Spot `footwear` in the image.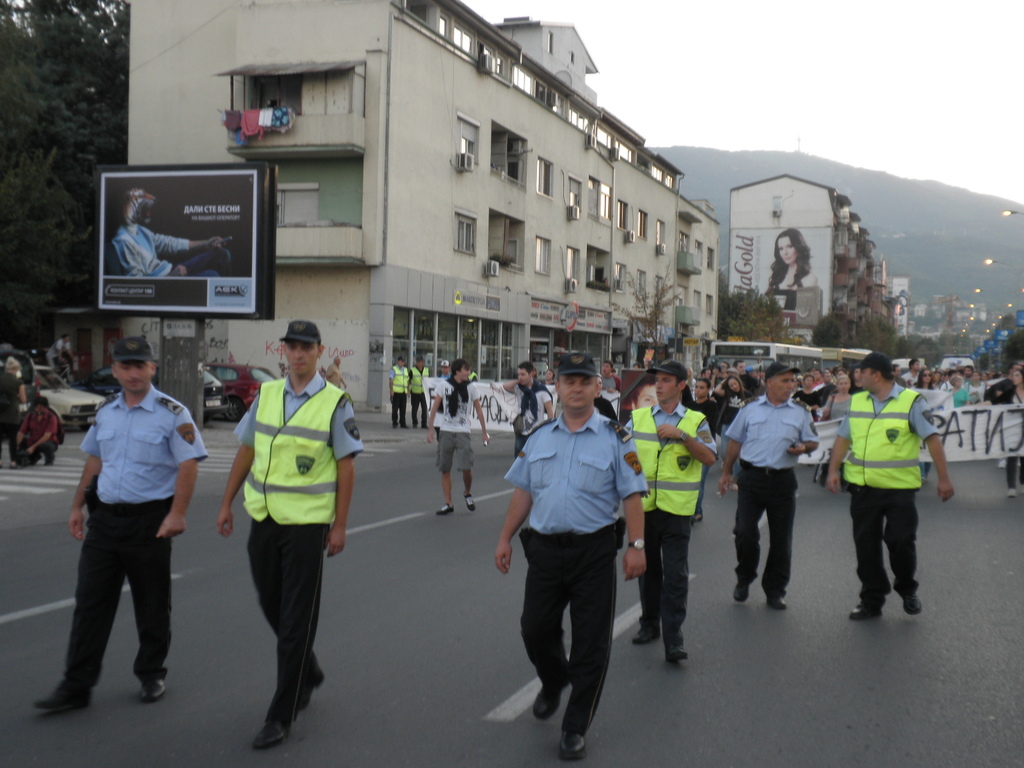
`footwear` found at Rect(733, 577, 752, 605).
